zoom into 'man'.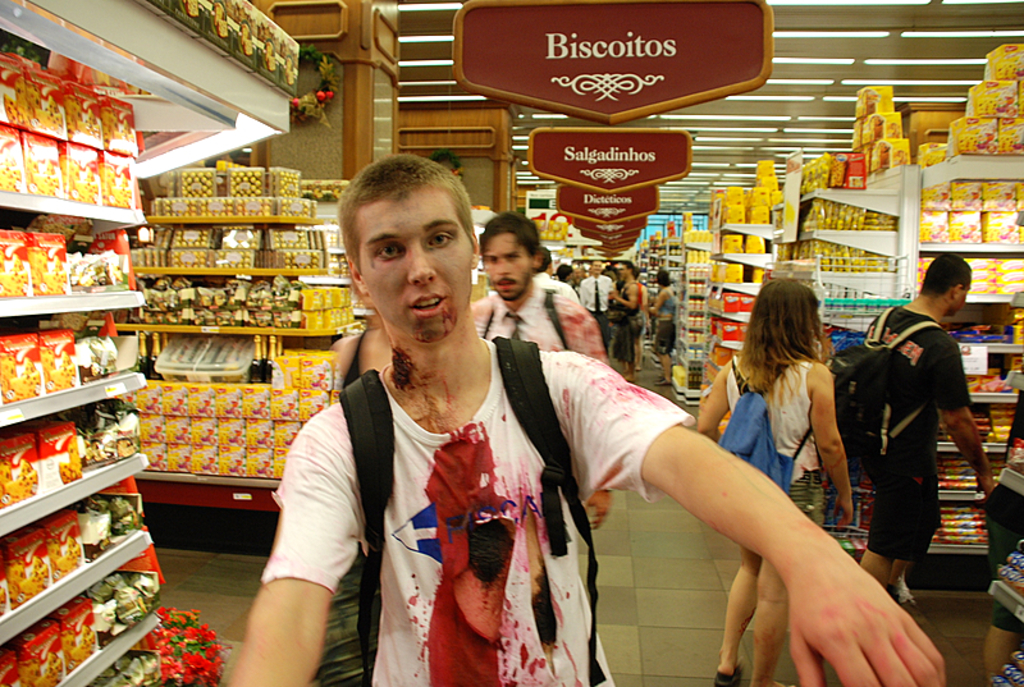
Zoom target: [left=855, top=252, right=995, bottom=601].
